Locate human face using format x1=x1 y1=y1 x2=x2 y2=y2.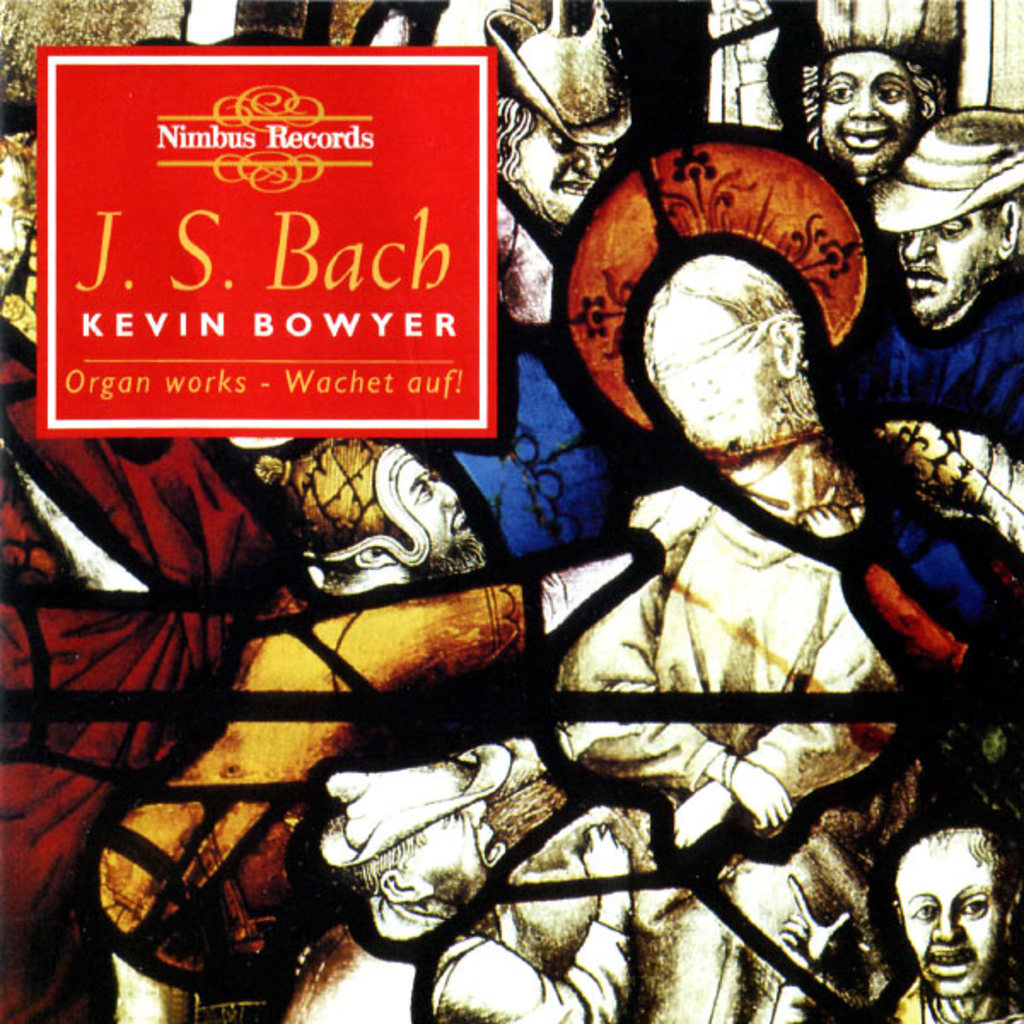
x1=406 y1=804 x2=512 y2=896.
